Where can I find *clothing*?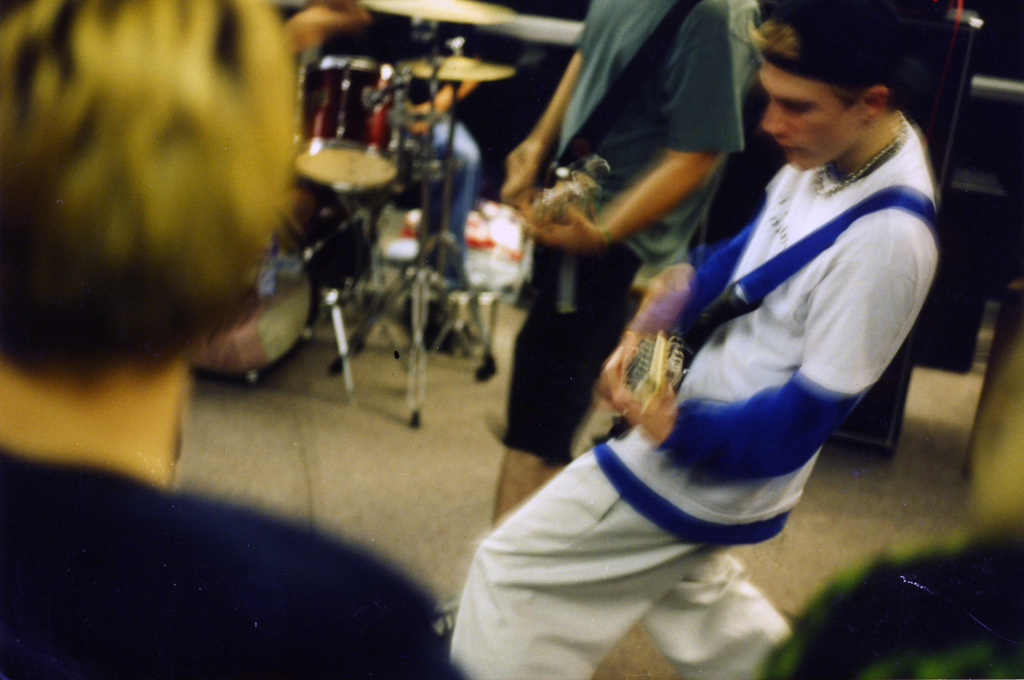
You can find it at detection(0, 449, 449, 679).
